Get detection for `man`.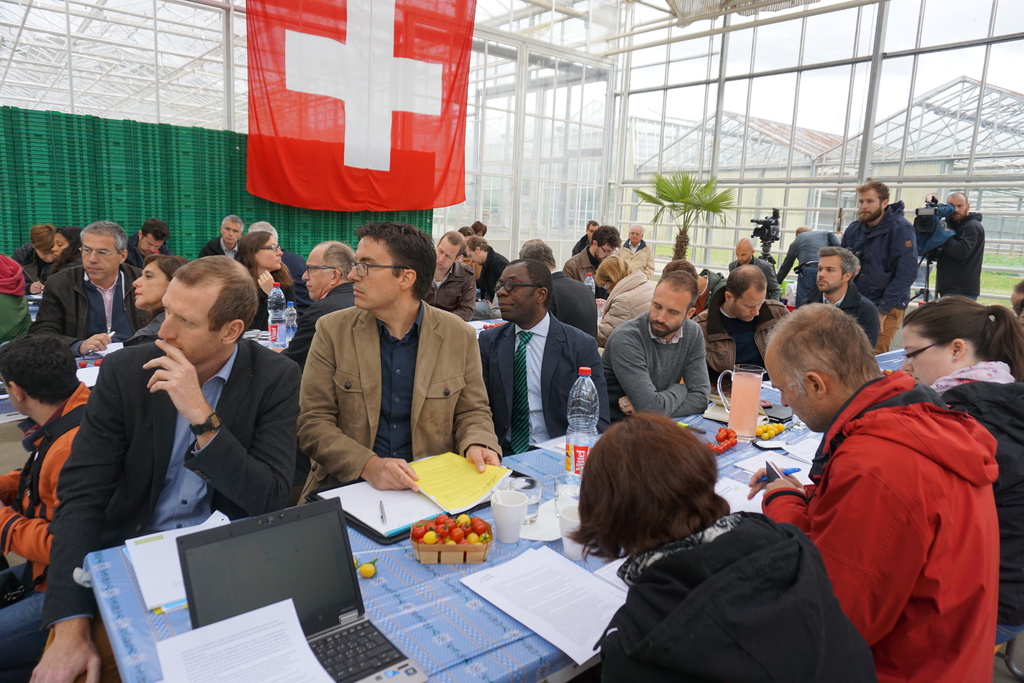
Detection: region(598, 255, 715, 424).
